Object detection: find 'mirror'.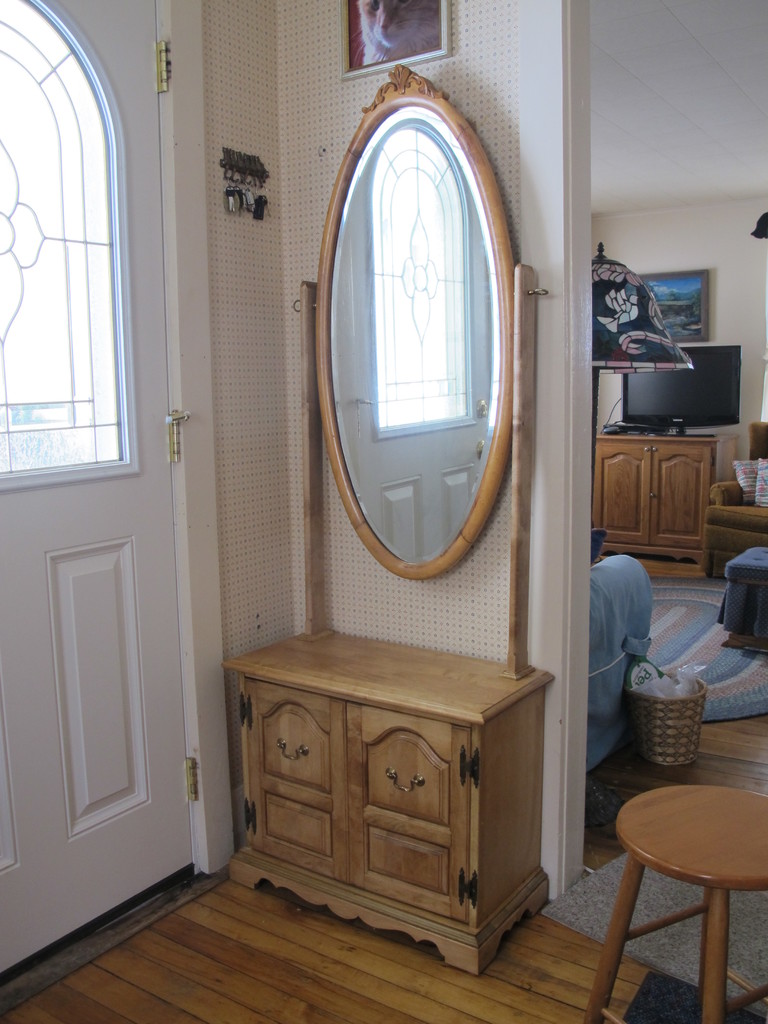
select_region(330, 105, 499, 567).
